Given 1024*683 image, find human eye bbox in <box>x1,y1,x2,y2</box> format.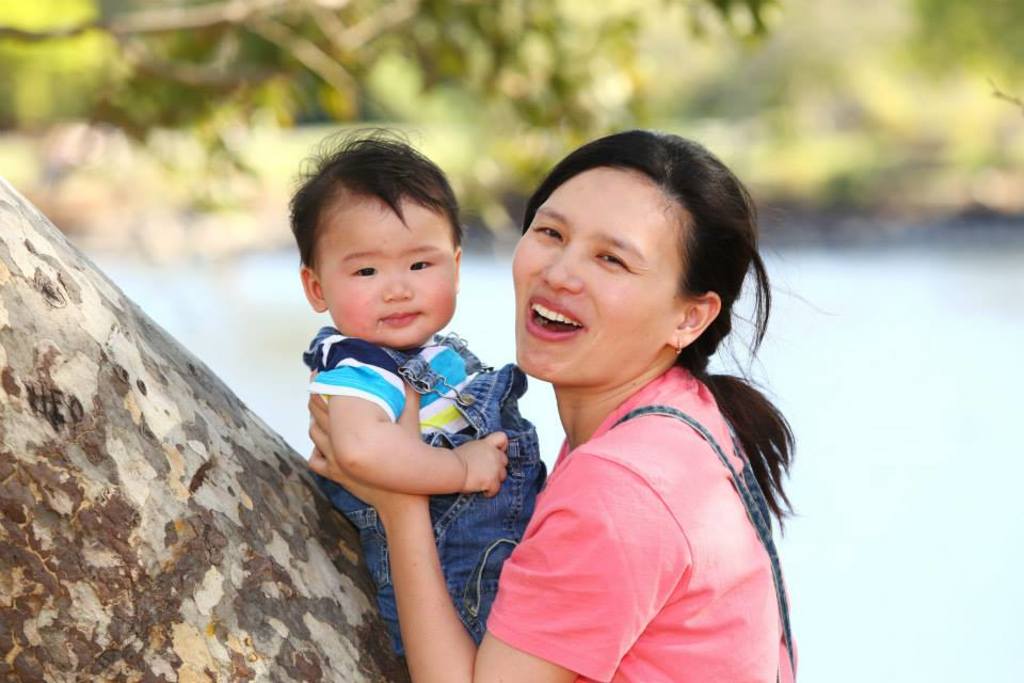
<box>343,261,377,283</box>.
